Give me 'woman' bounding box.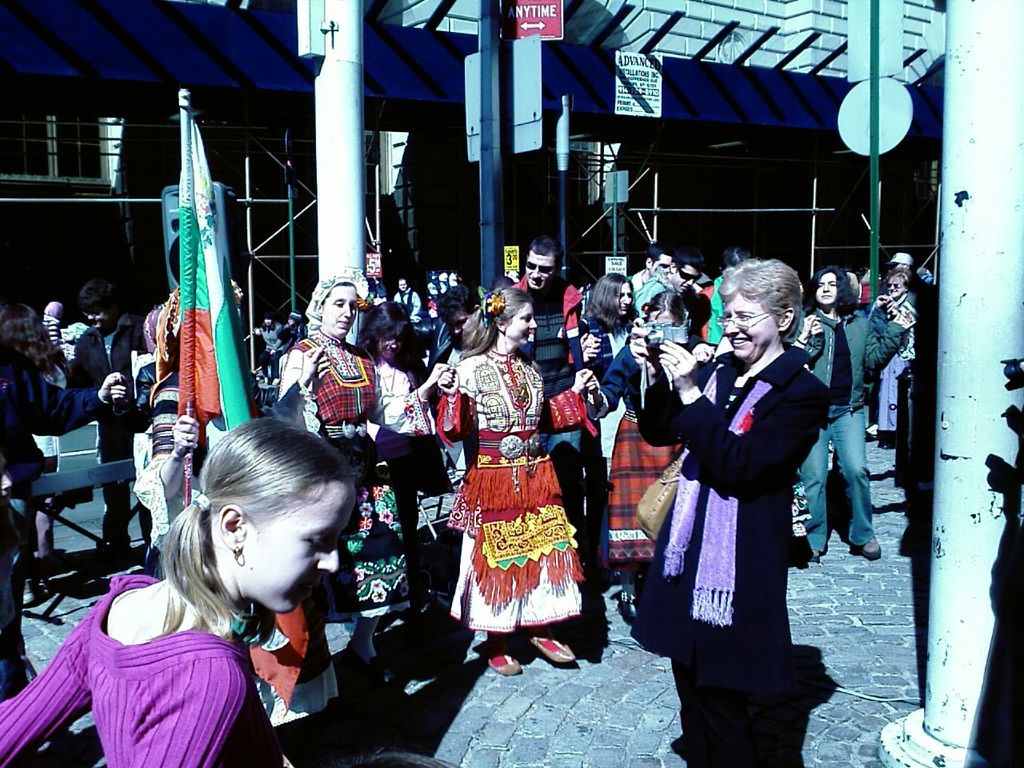
(x1=582, y1=294, x2=714, y2=646).
